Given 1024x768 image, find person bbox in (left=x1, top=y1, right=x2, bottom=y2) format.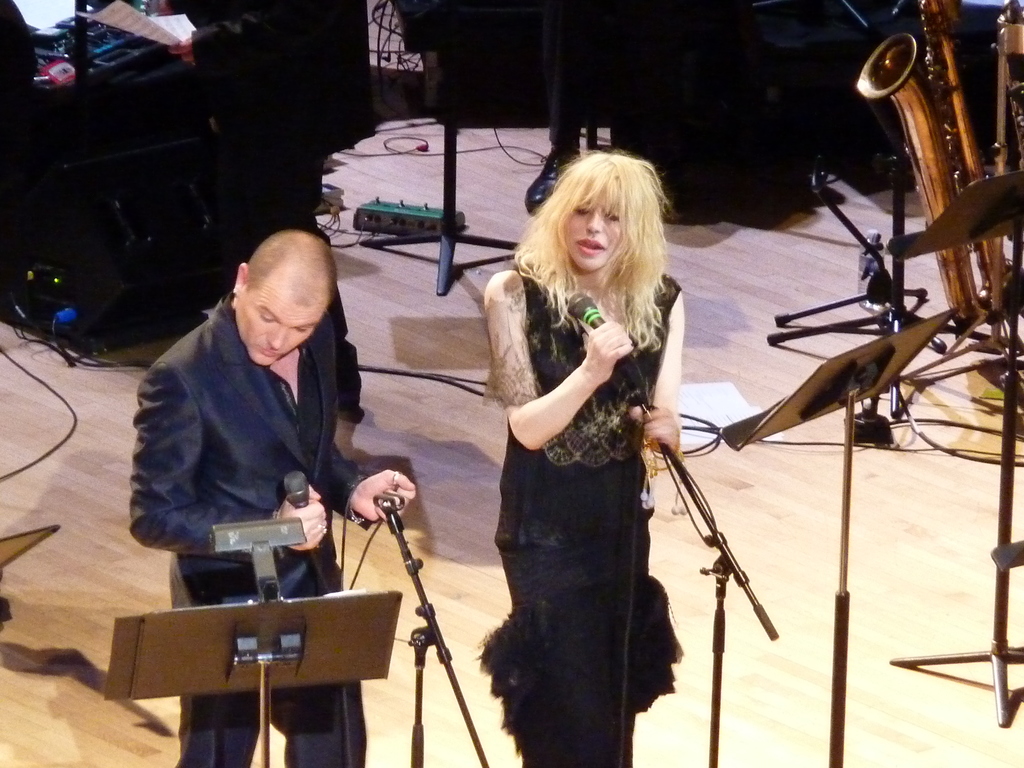
(left=161, top=0, right=362, bottom=407).
